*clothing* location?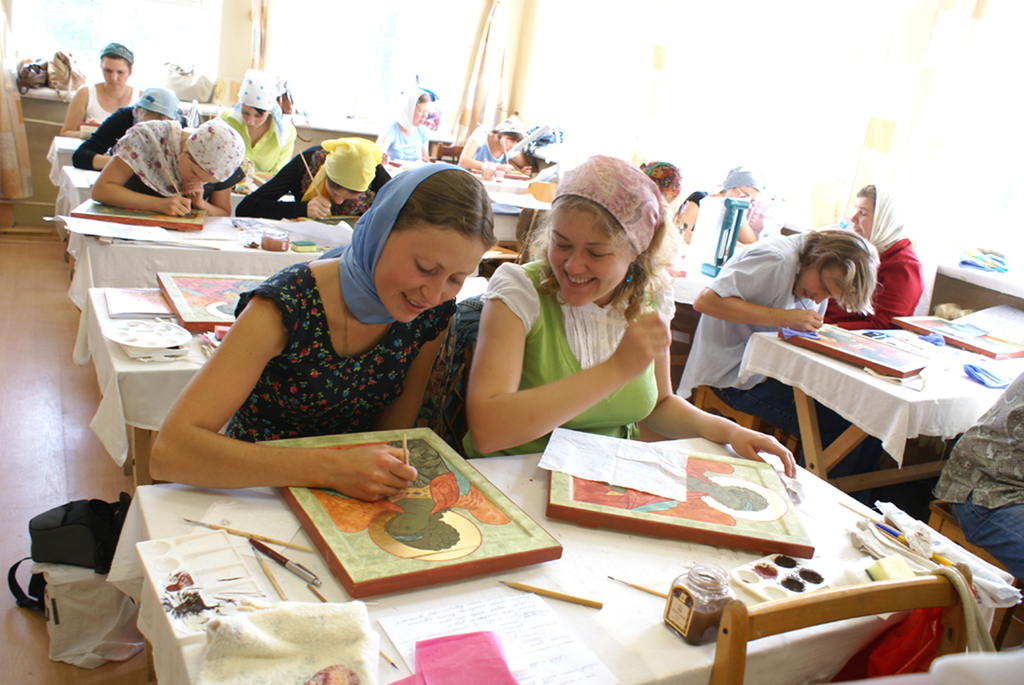
BBox(236, 71, 290, 153)
